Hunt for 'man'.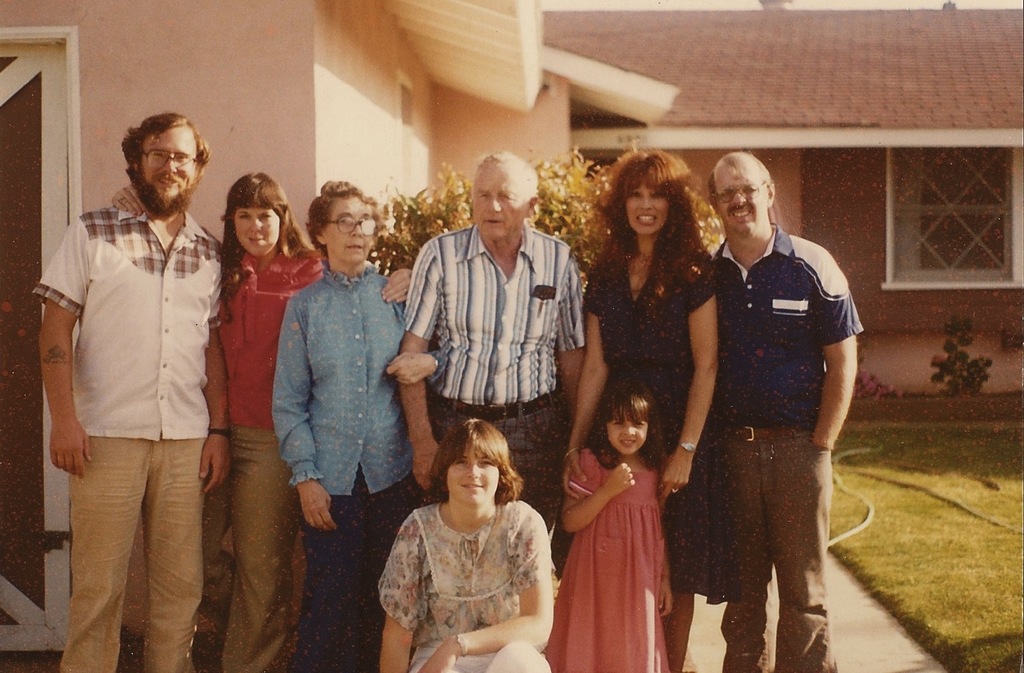
Hunted down at Rect(712, 145, 861, 672).
